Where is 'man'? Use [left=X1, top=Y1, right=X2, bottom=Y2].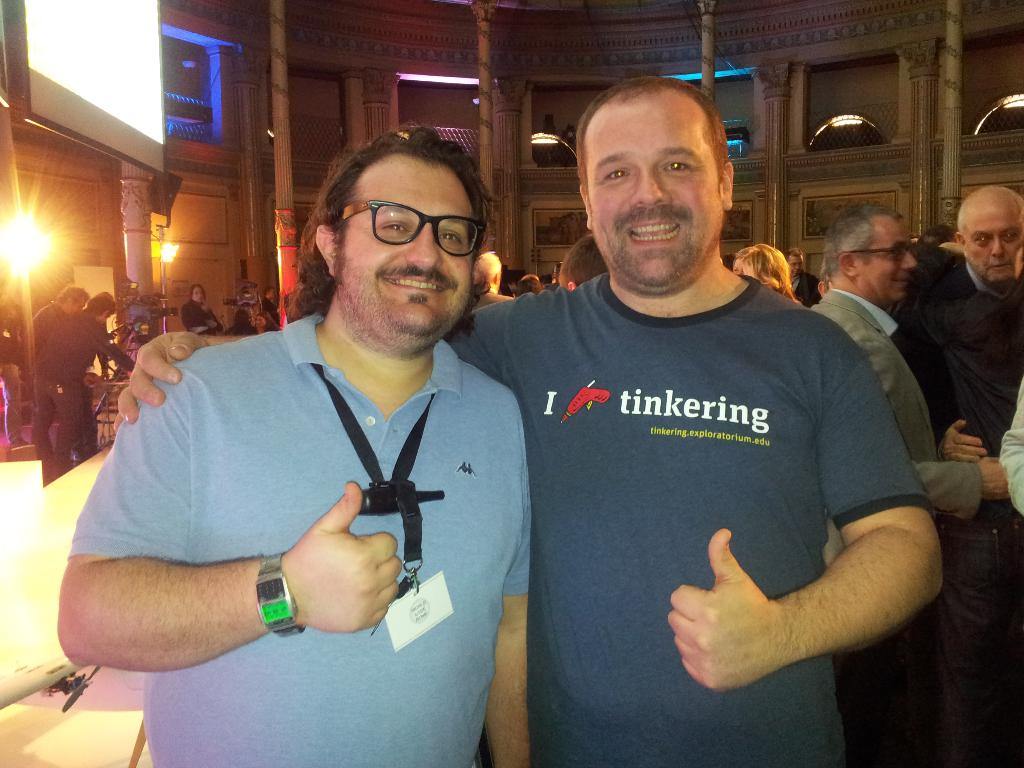
[left=106, top=74, right=944, bottom=767].
